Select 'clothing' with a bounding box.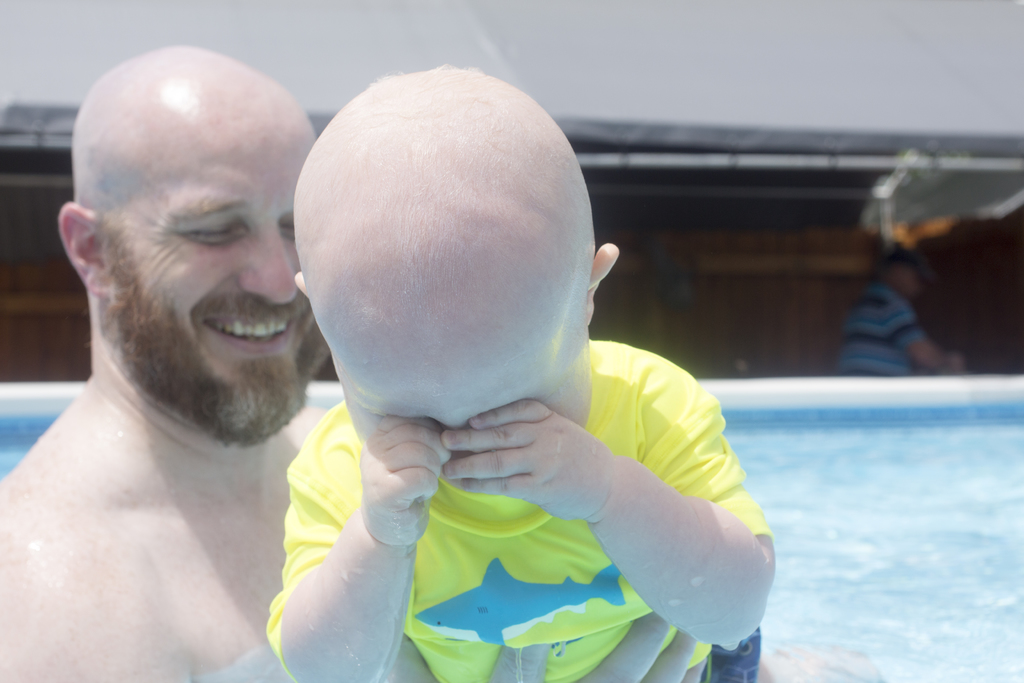
locate(263, 339, 762, 682).
